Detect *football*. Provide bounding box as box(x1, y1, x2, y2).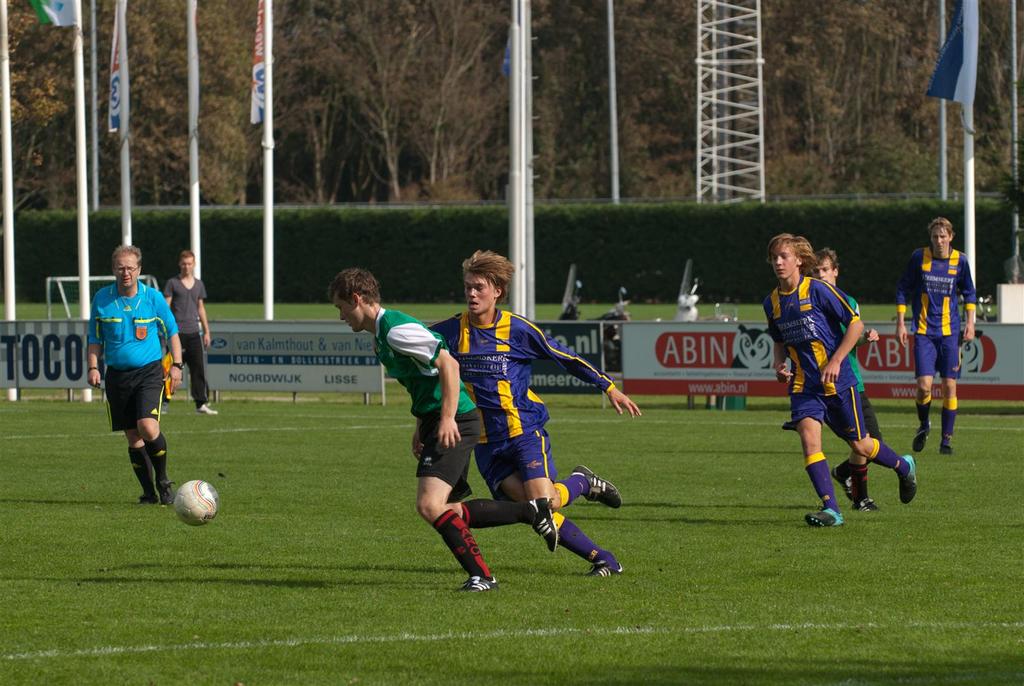
box(175, 478, 218, 525).
